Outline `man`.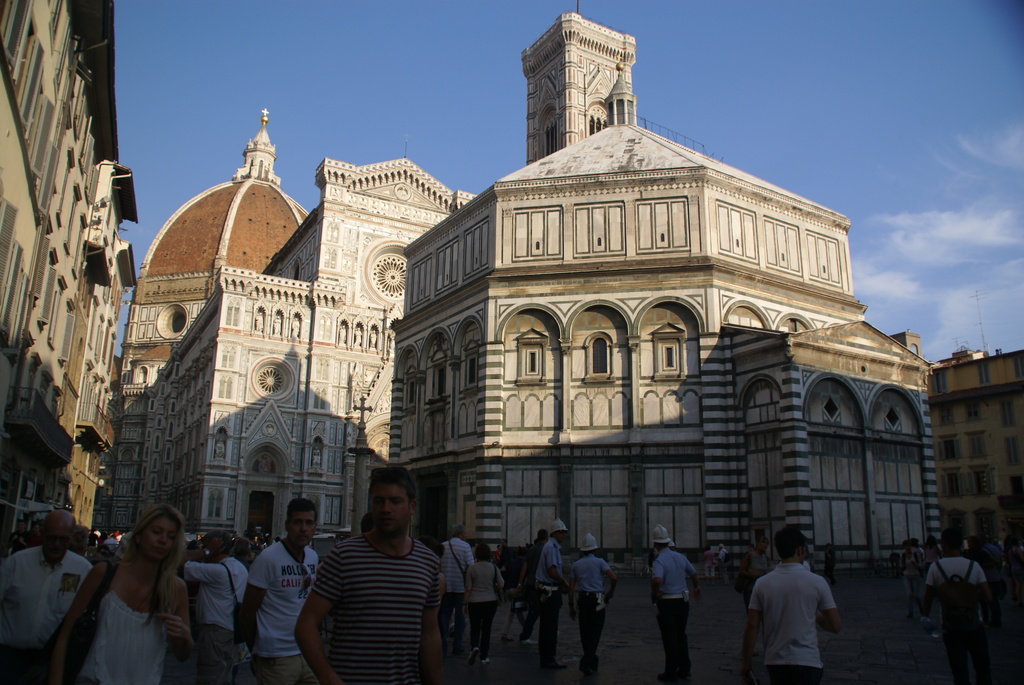
Outline: box=[529, 533, 549, 642].
